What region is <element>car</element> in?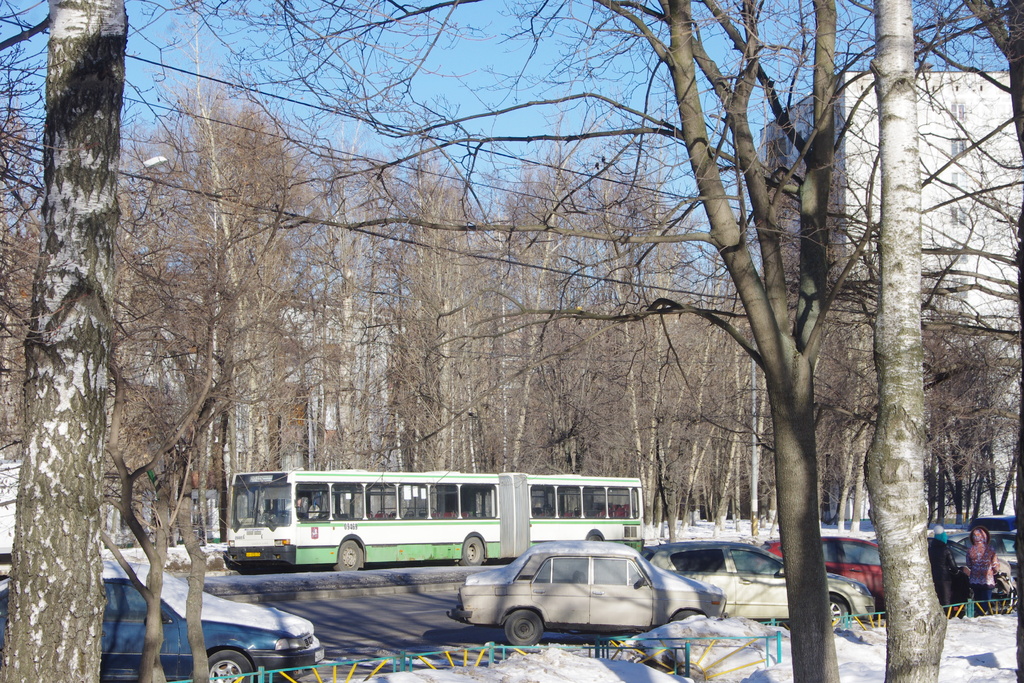
region(640, 541, 876, 629).
